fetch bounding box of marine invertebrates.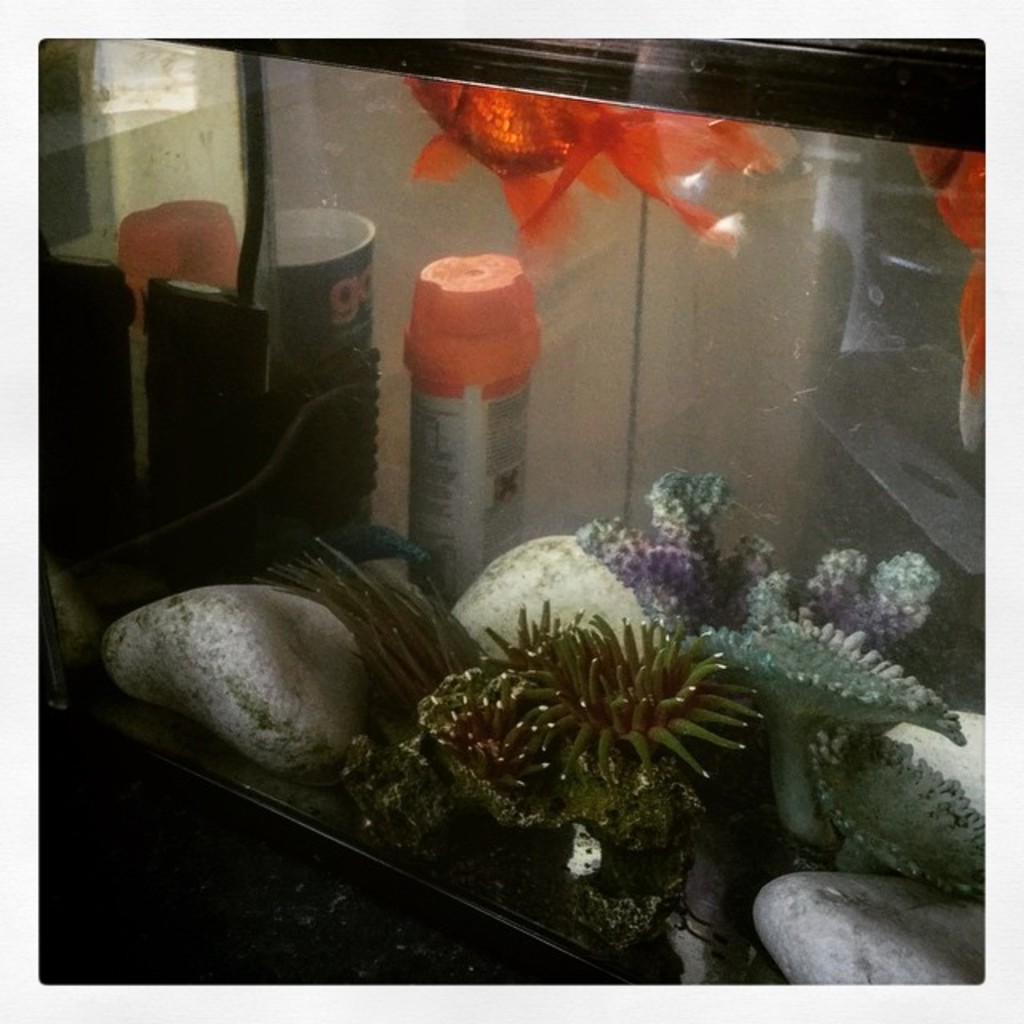
Bbox: {"left": 746, "top": 555, "right": 806, "bottom": 654}.
